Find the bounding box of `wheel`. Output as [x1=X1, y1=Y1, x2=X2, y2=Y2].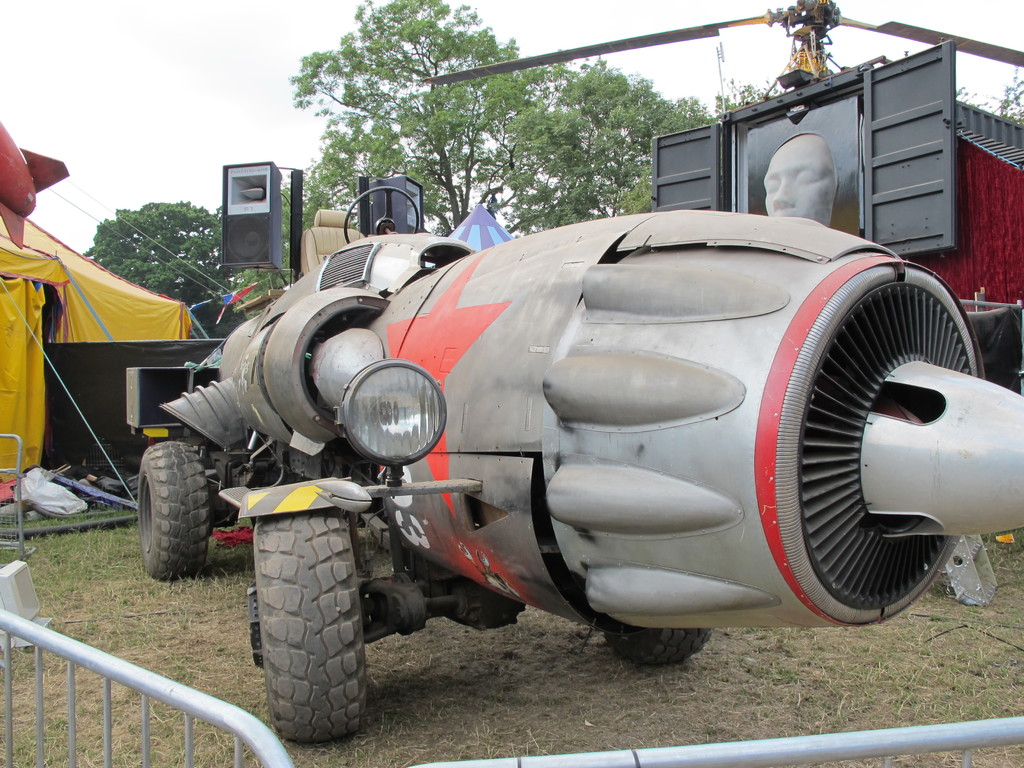
[x1=251, y1=510, x2=375, y2=746].
